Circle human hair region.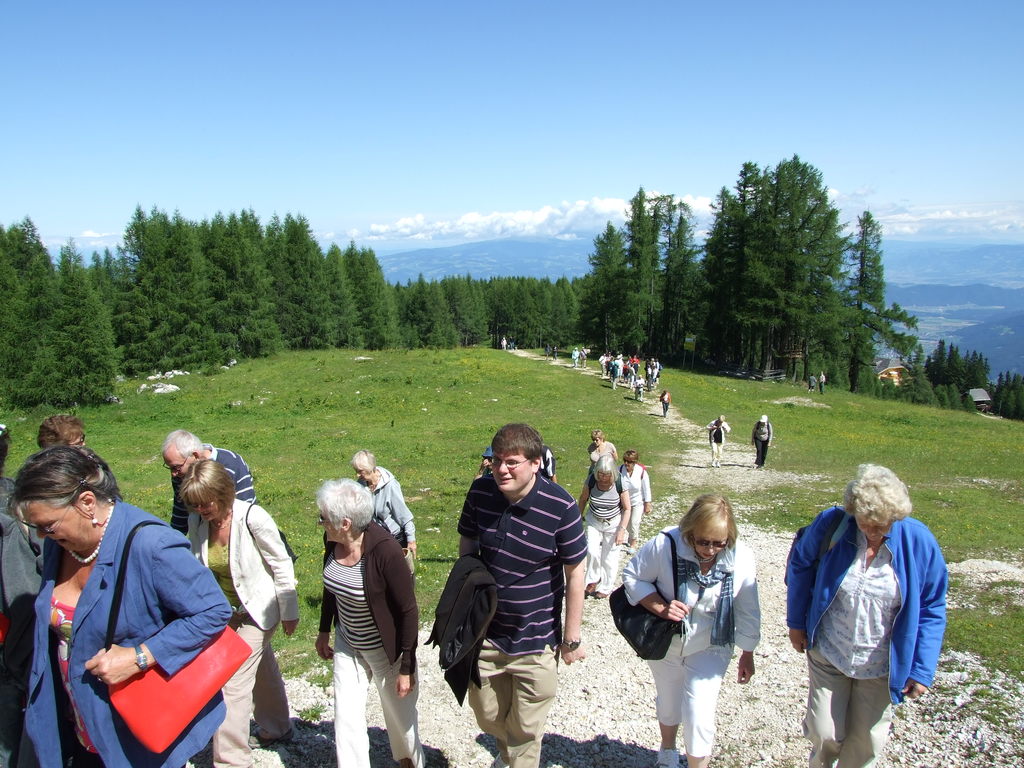
Region: <region>490, 422, 546, 460</region>.
